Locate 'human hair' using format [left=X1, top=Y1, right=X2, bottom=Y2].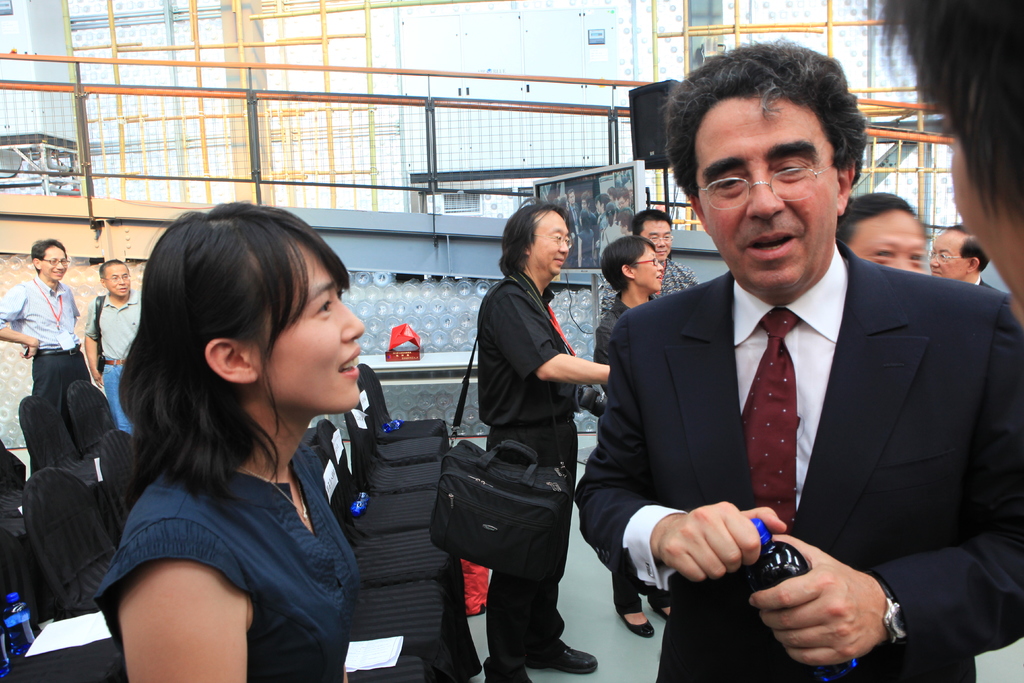
[left=99, top=261, right=124, bottom=286].
